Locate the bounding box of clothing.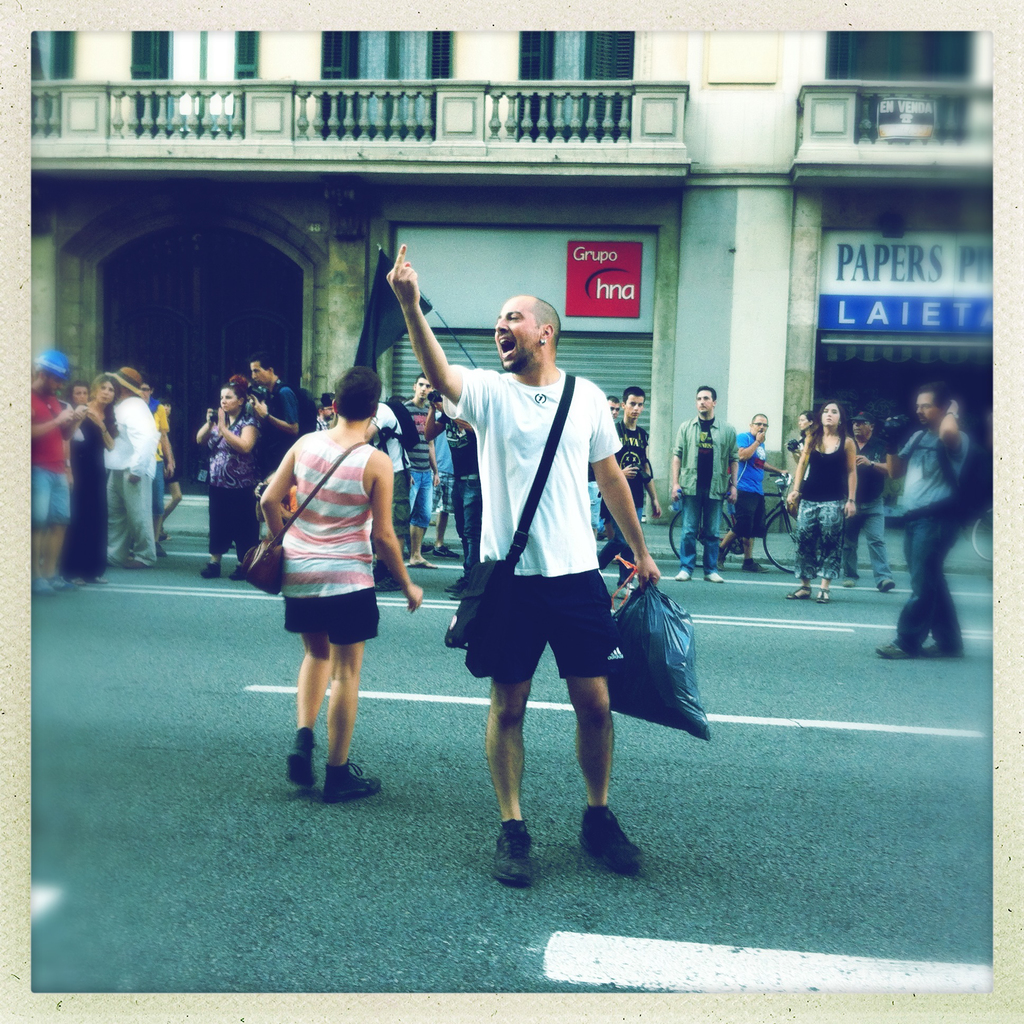
Bounding box: [x1=739, y1=438, x2=764, y2=536].
